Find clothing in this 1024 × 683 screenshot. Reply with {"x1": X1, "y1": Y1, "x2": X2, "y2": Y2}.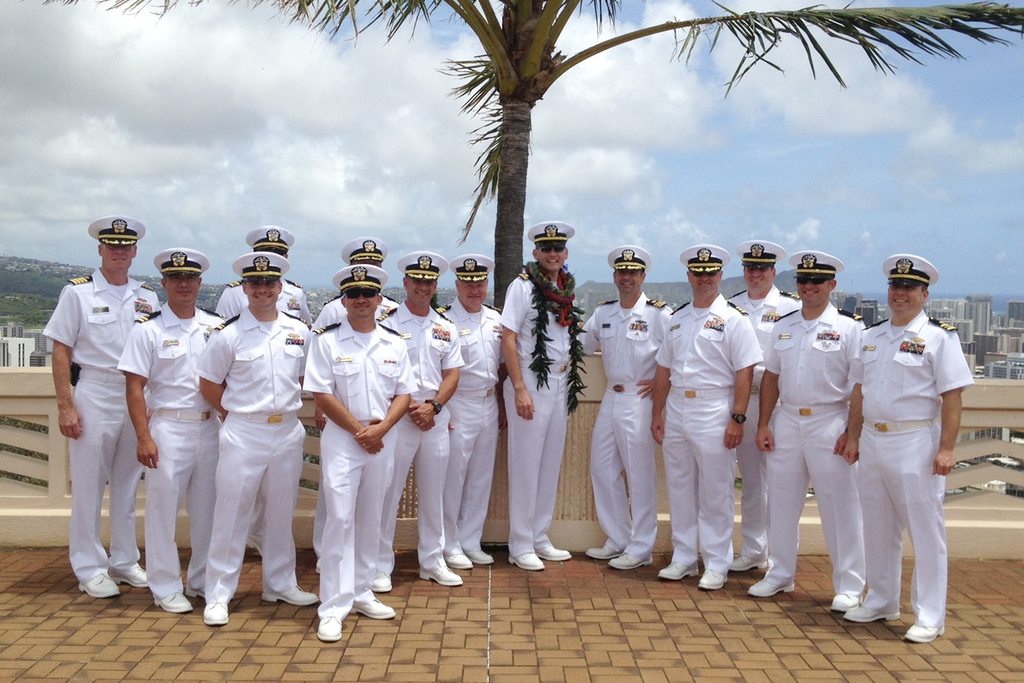
{"x1": 215, "y1": 278, "x2": 314, "y2": 326}.
